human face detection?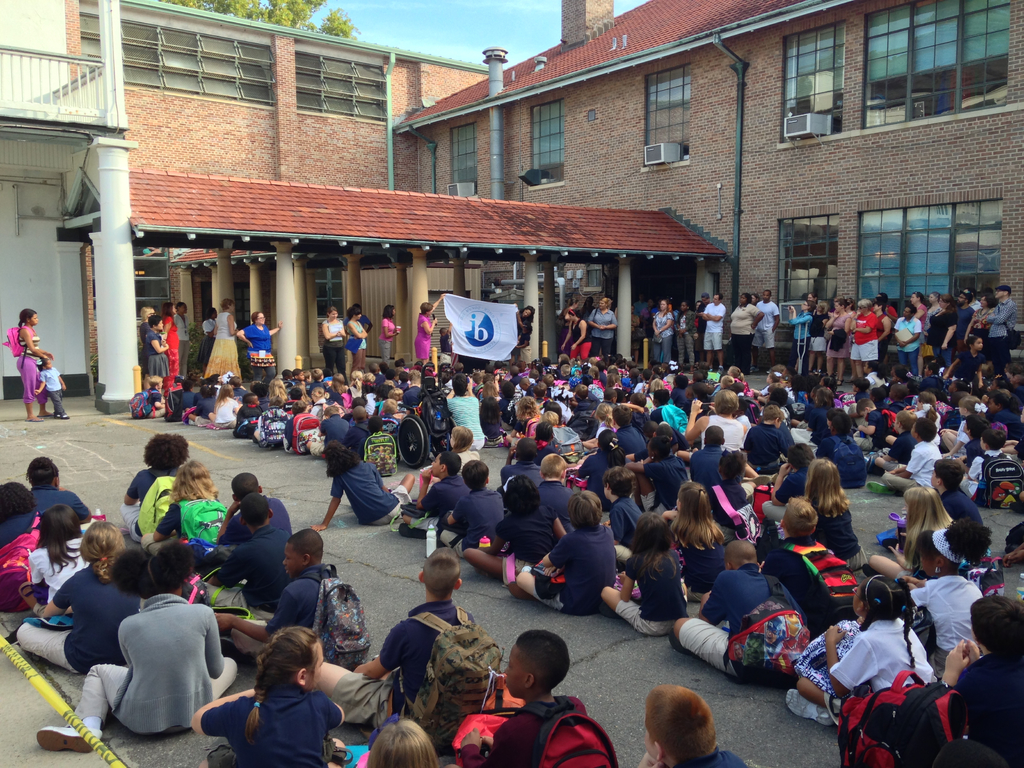
[x1=798, y1=300, x2=809, y2=312]
